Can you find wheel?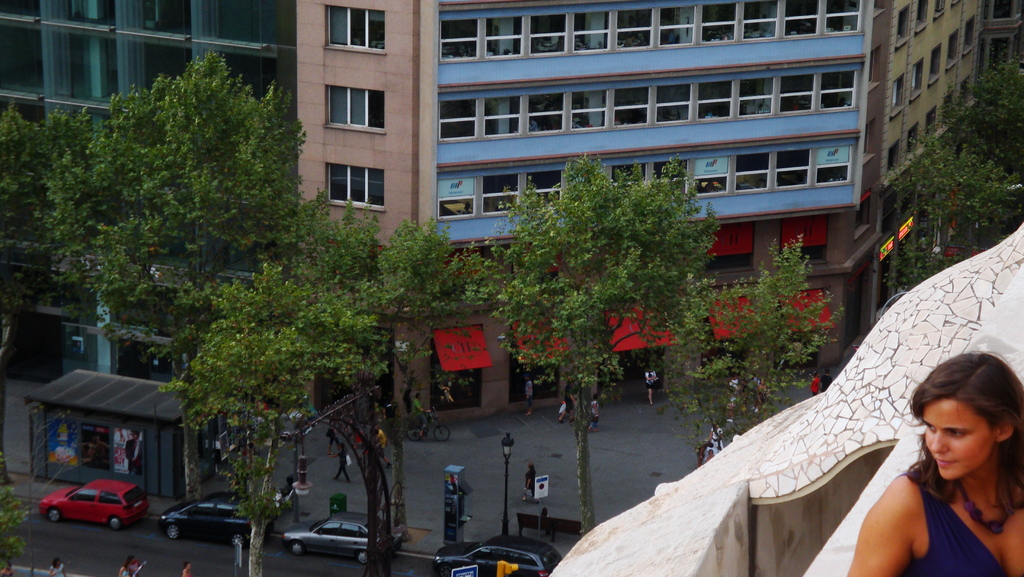
Yes, bounding box: {"left": 435, "top": 423, "right": 451, "bottom": 443}.
